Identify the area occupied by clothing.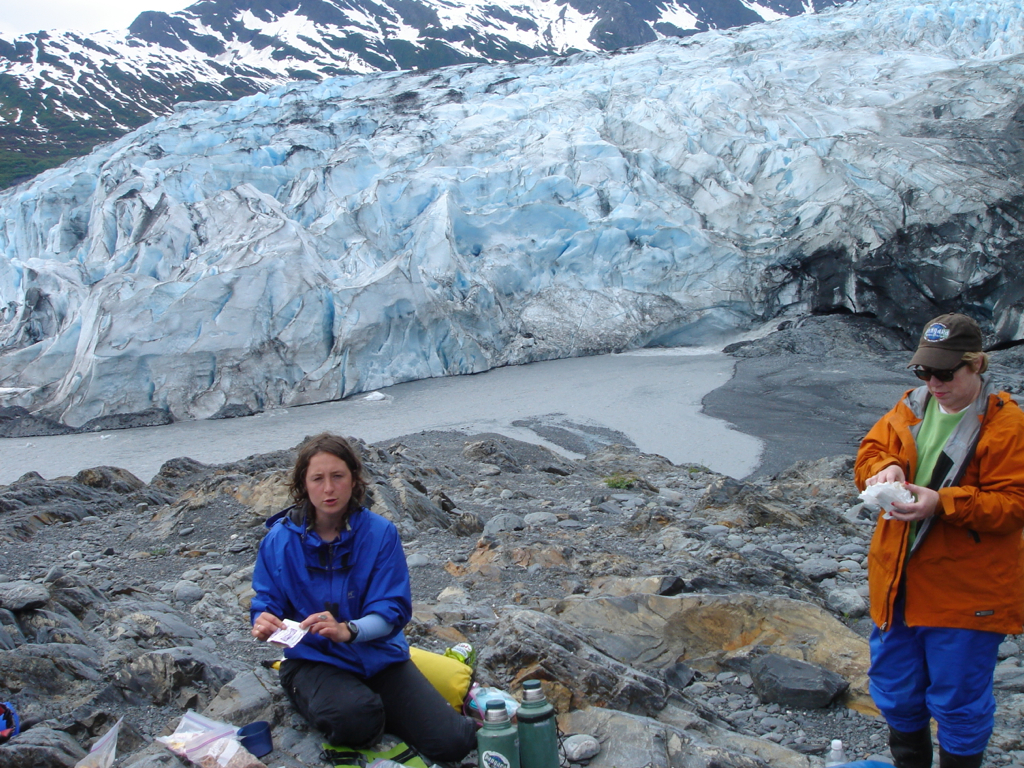
Area: region(851, 378, 1023, 766).
